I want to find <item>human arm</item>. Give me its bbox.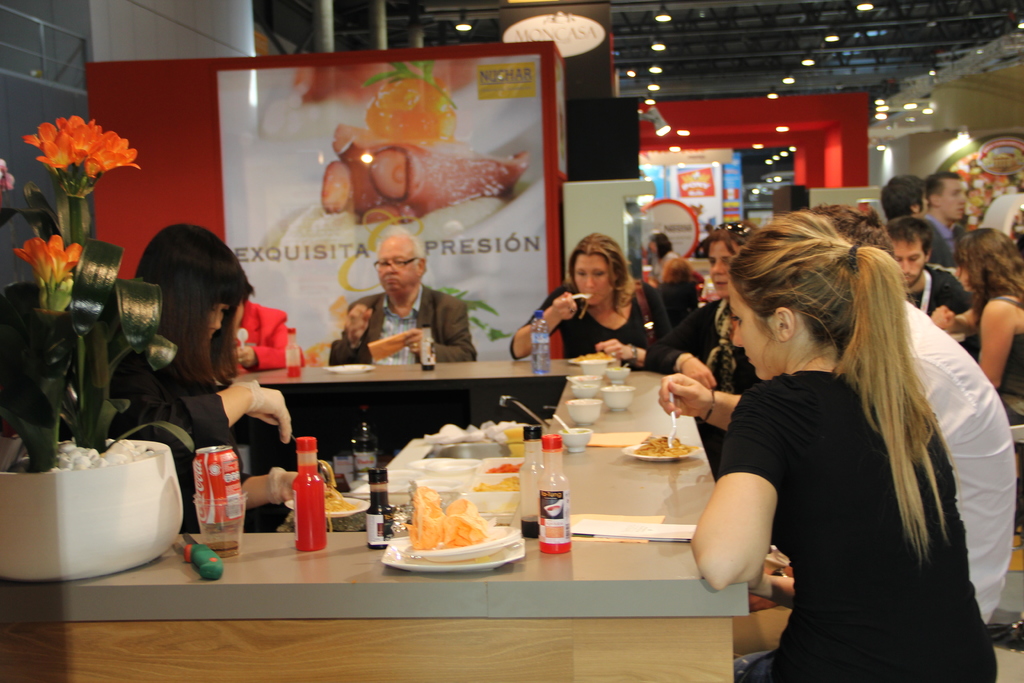
x1=324, y1=295, x2=376, y2=367.
